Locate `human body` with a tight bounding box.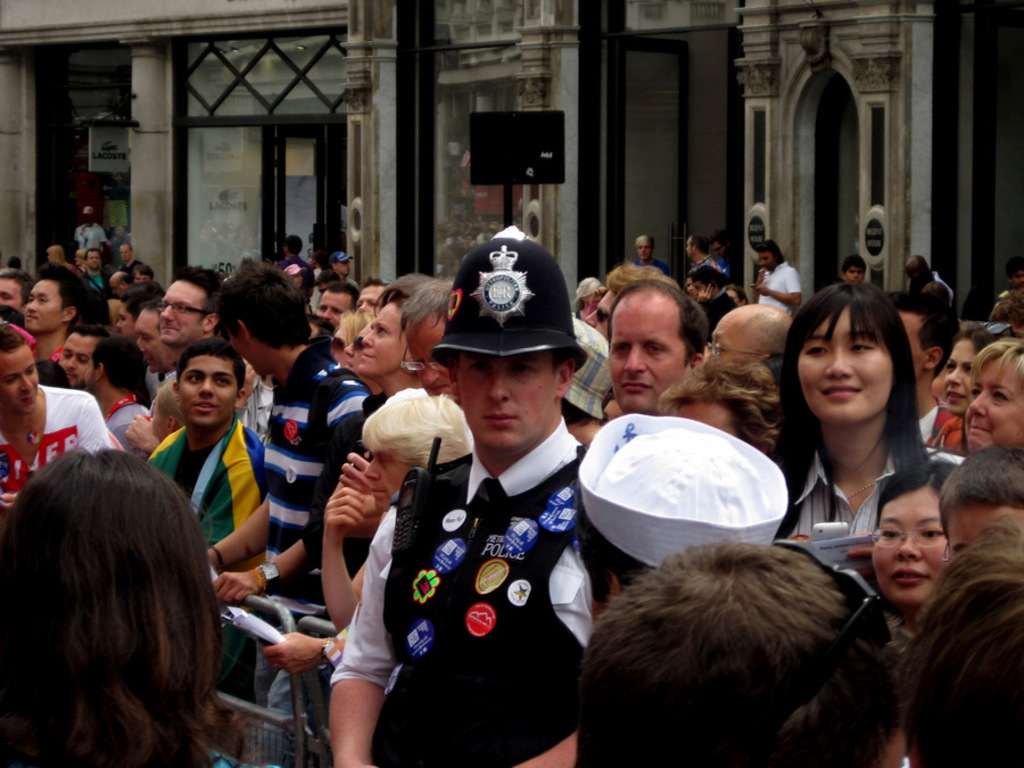
BBox(108, 226, 131, 258).
